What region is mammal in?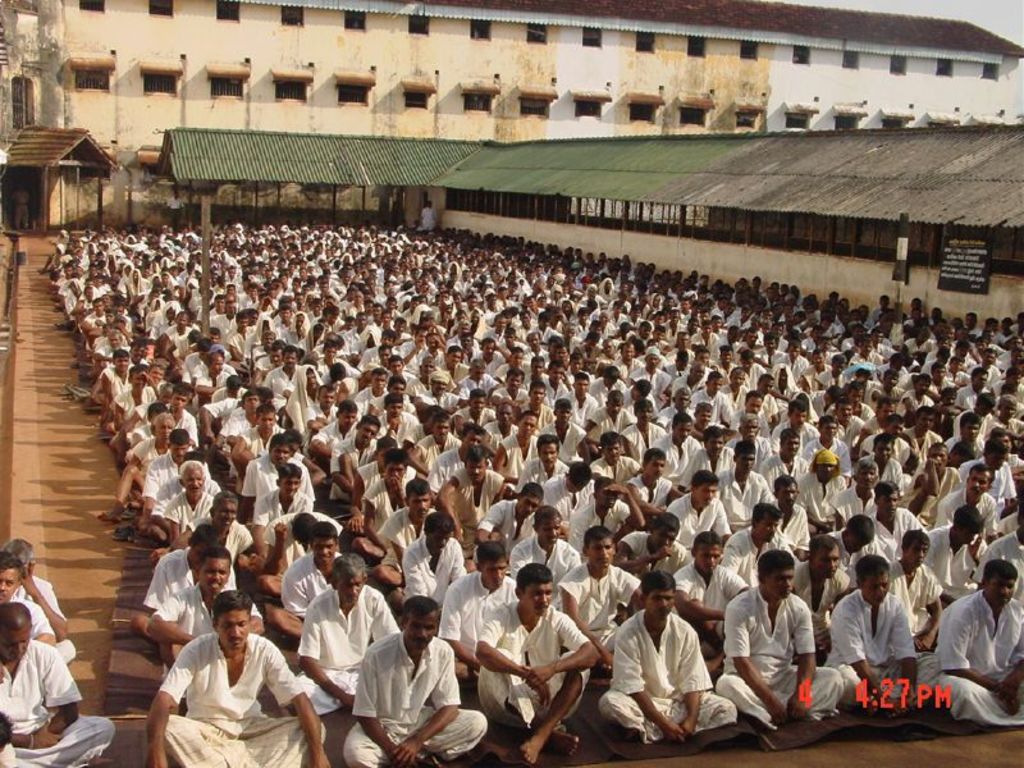
599:573:740:745.
